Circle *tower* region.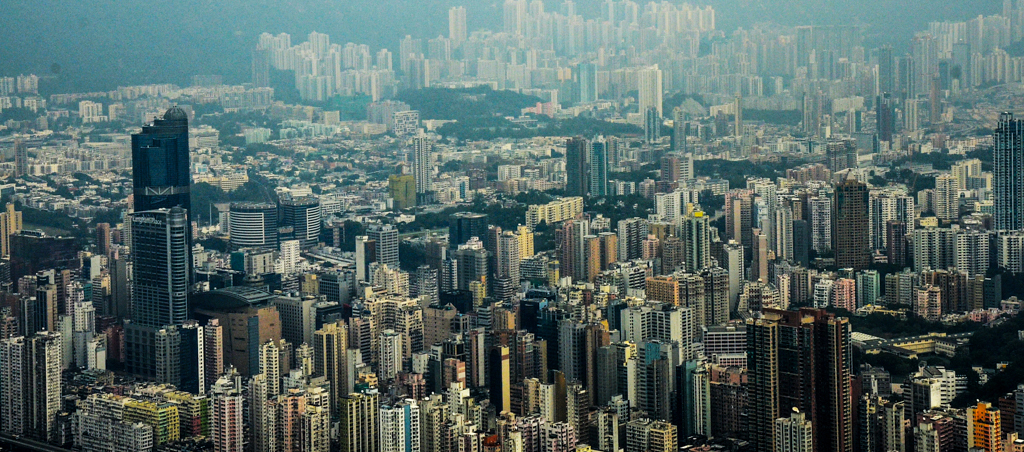
Region: region(731, 192, 742, 239).
